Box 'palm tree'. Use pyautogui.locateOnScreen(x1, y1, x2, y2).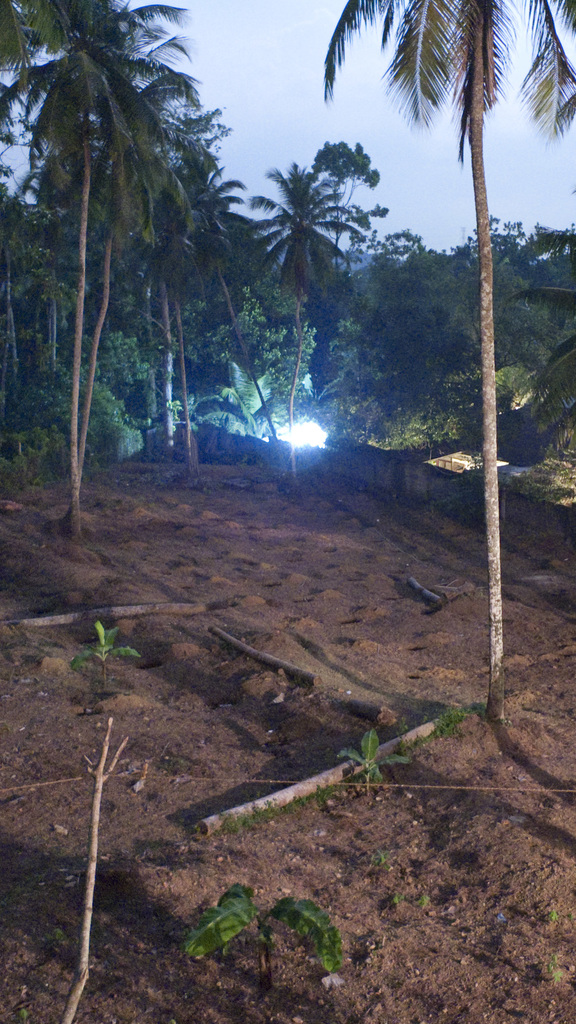
pyautogui.locateOnScreen(309, 0, 575, 724).
